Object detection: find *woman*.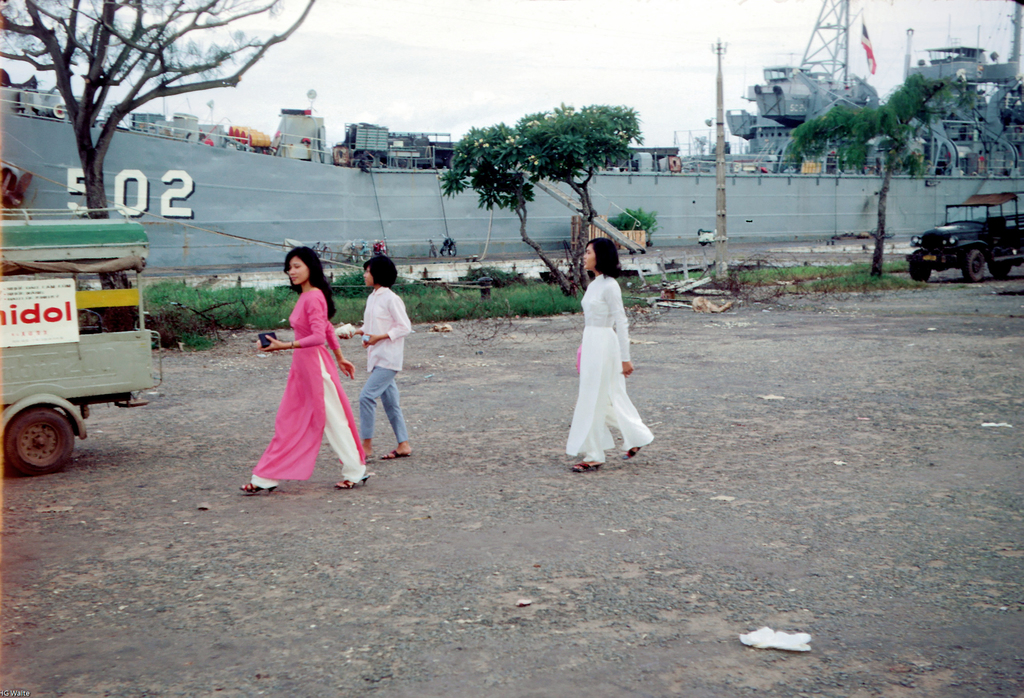
detection(563, 233, 656, 476).
